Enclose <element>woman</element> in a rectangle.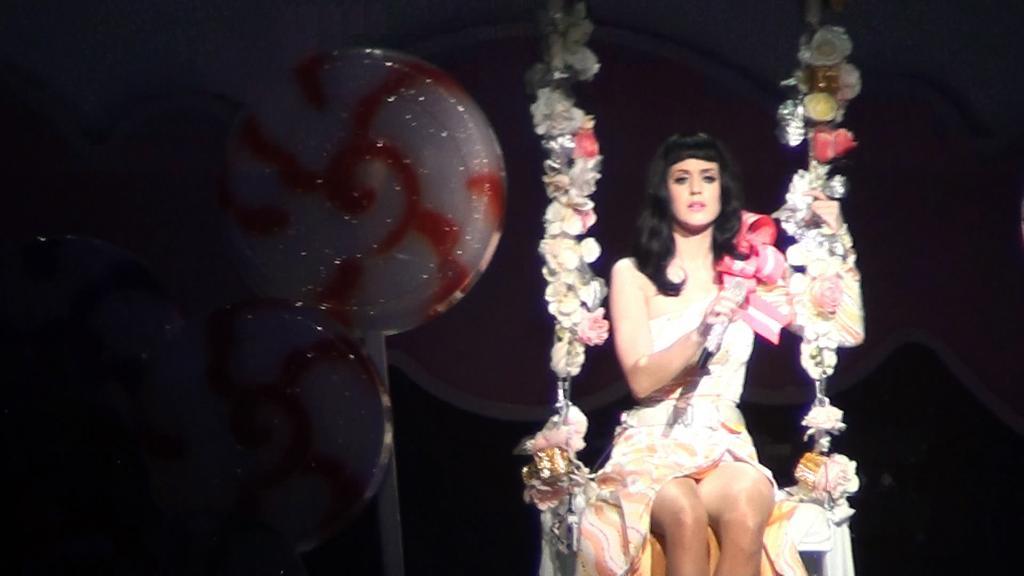
detection(578, 113, 809, 565).
